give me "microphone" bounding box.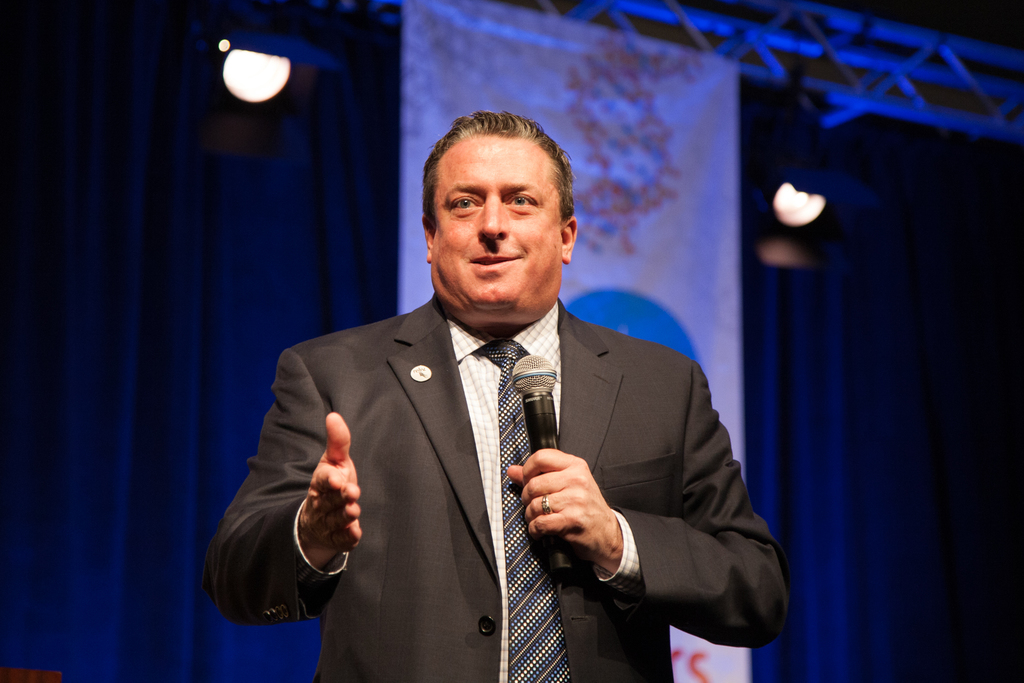
<bbox>514, 353, 559, 573</bbox>.
